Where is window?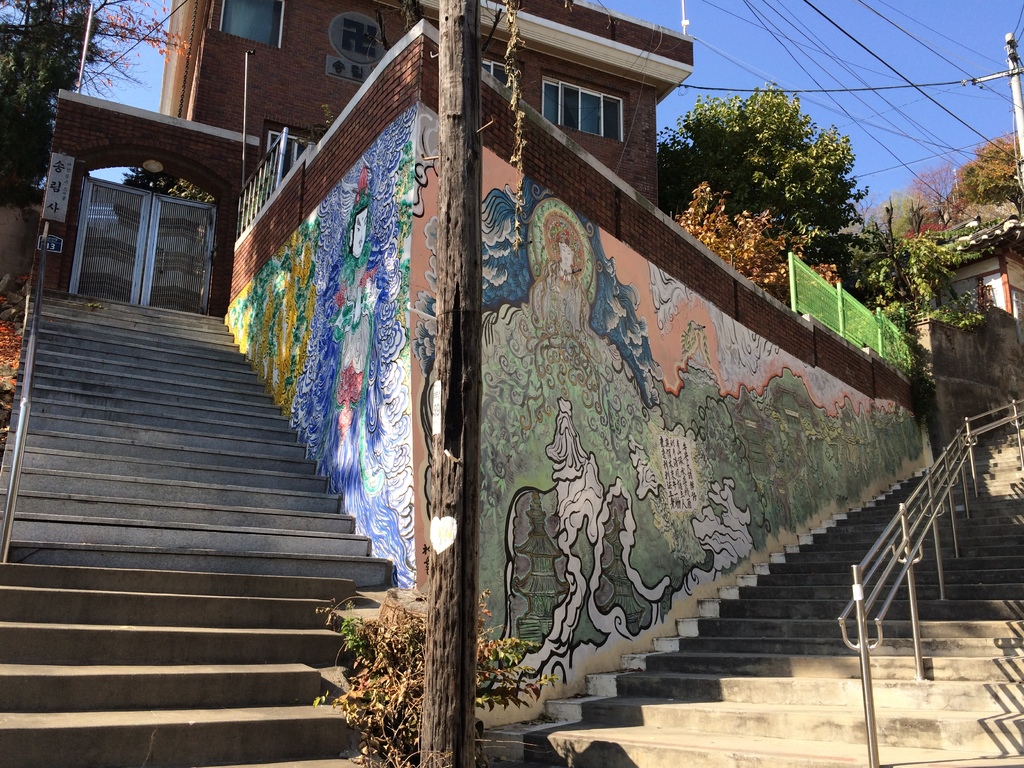
(x1=218, y1=0, x2=287, y2=41).
